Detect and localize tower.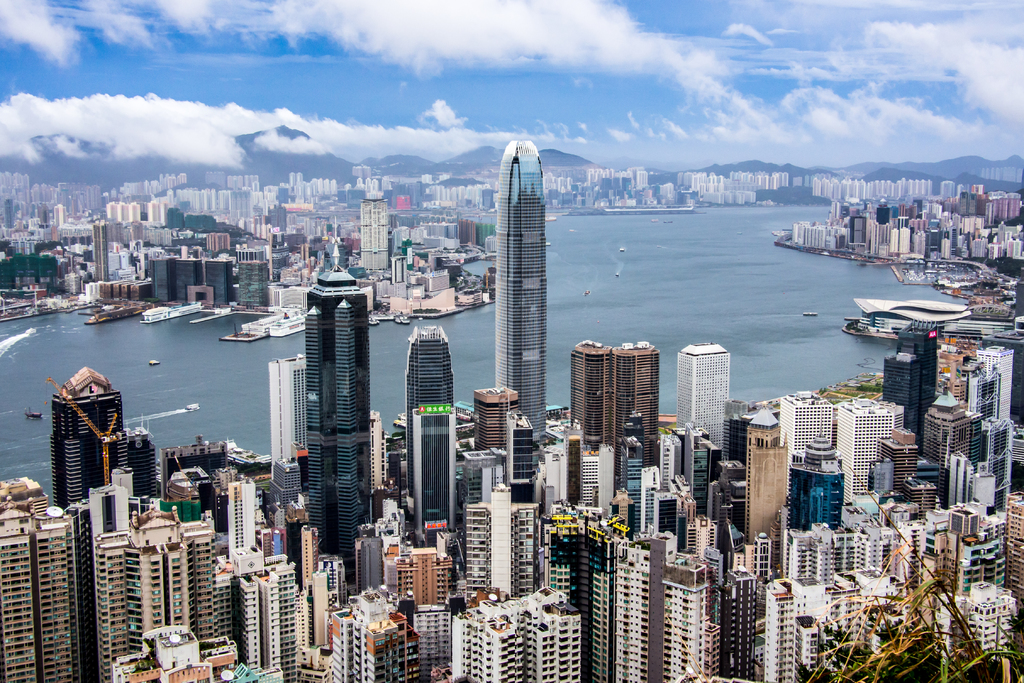
Localized at select_region(954, 419, 1020, 494).
